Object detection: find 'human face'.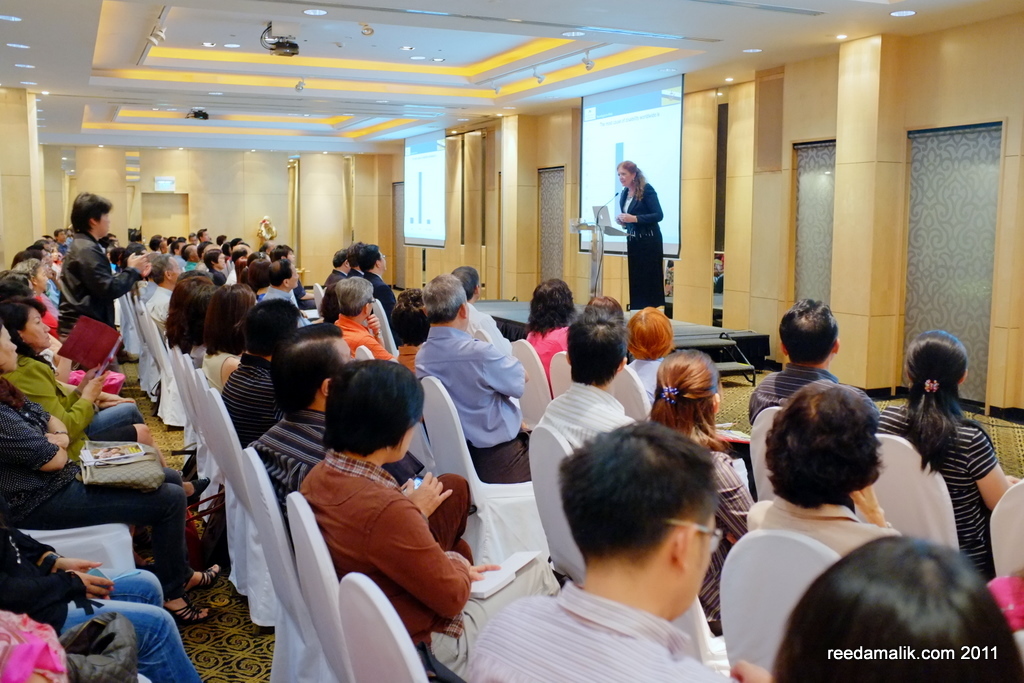
[left=686, top=510, right=714, bottom=613].
